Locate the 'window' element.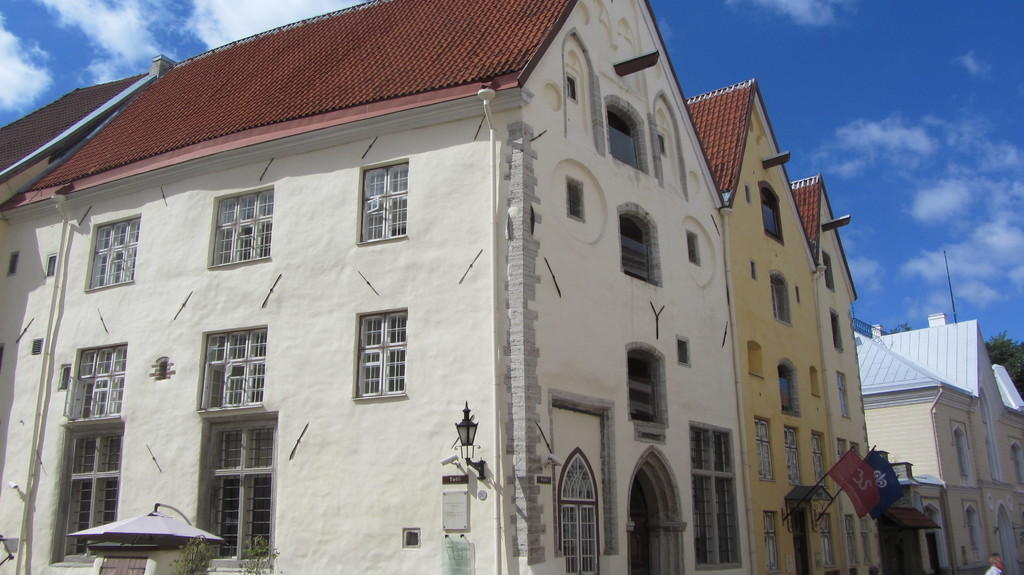
Element bbox: [x1=58, y1=424, x2=120, y2=558].
